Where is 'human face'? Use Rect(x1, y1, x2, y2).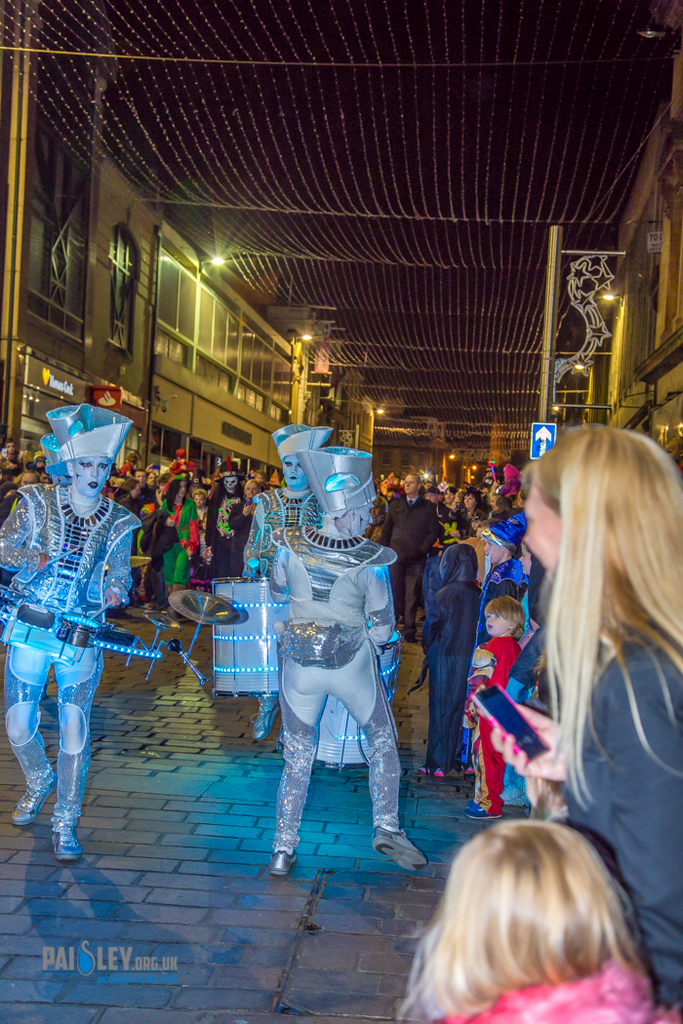
Rect(177, 479, 185, 495).
